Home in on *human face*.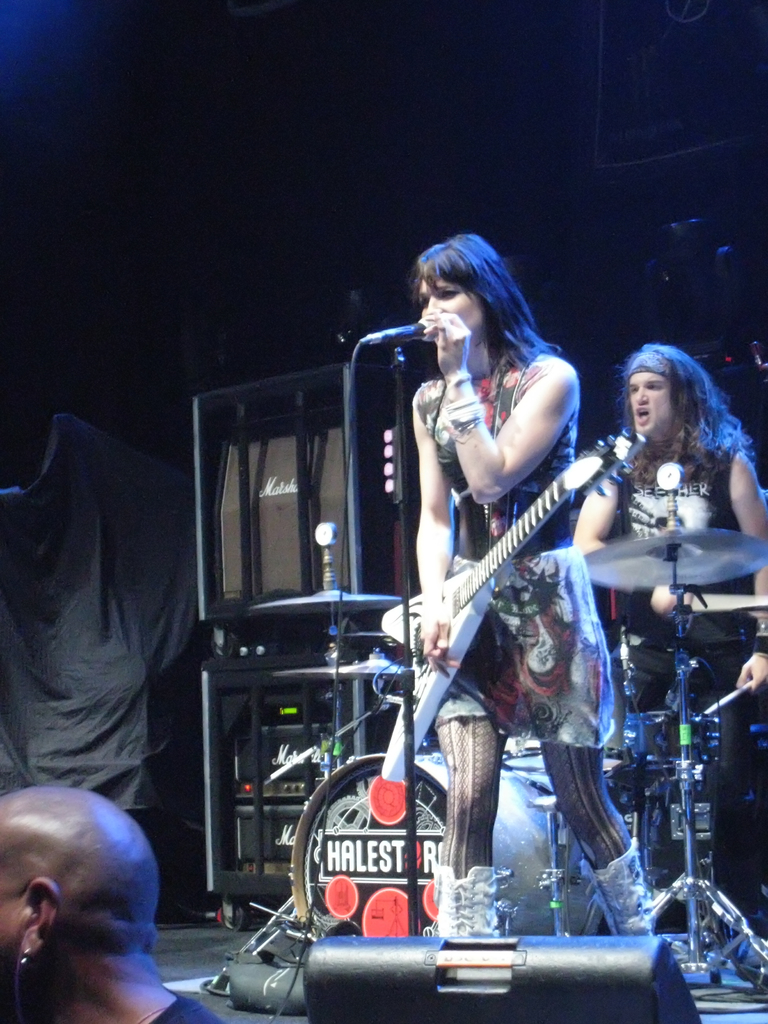
Homed in at [630,372,681,437].
